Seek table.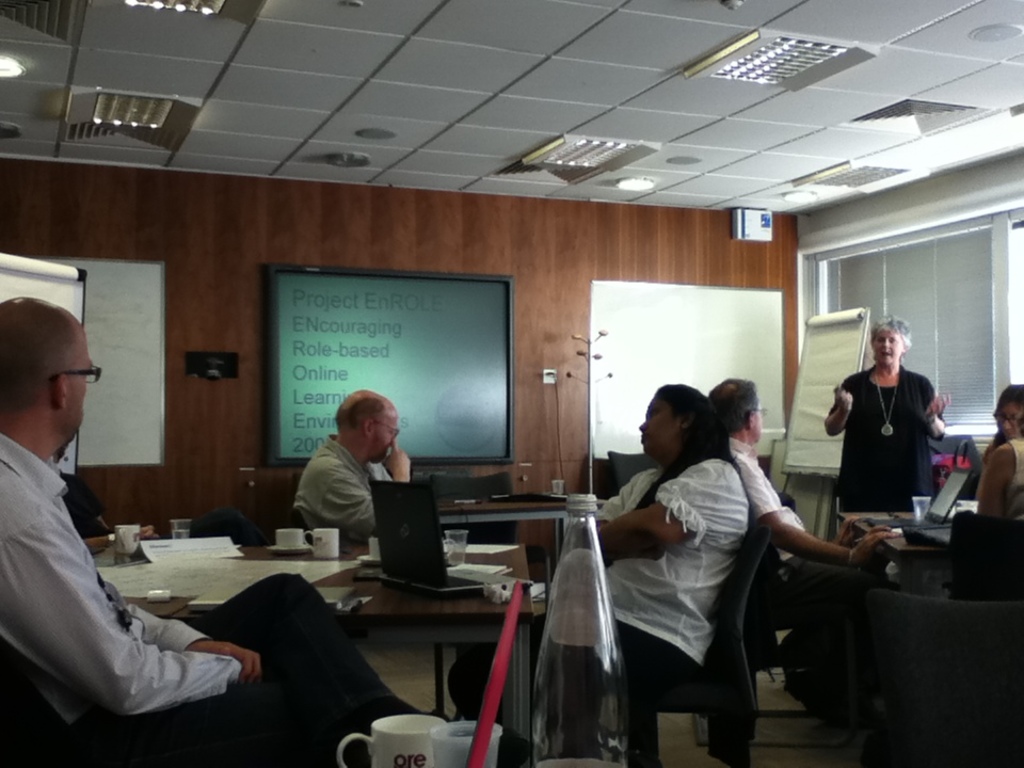
{"left": 425, "top": 492, "right": 572, "bottom": 564}.
